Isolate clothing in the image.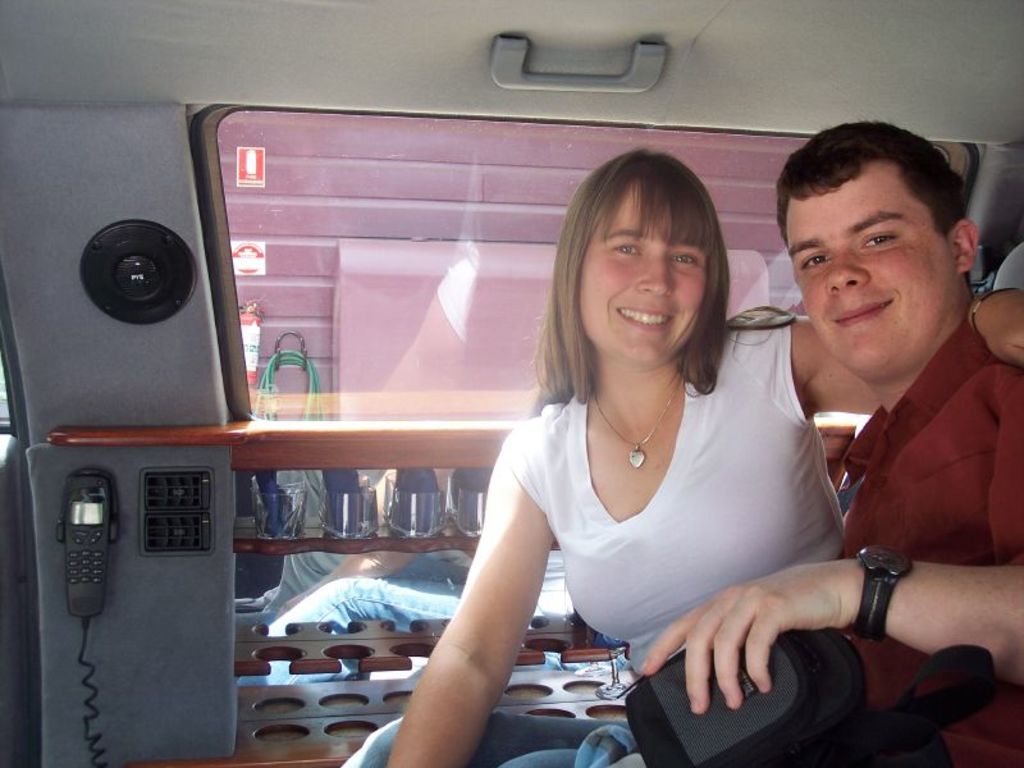
Isolated region: pyautogui.locateOnScreen(765, 256, 1010, 707).
